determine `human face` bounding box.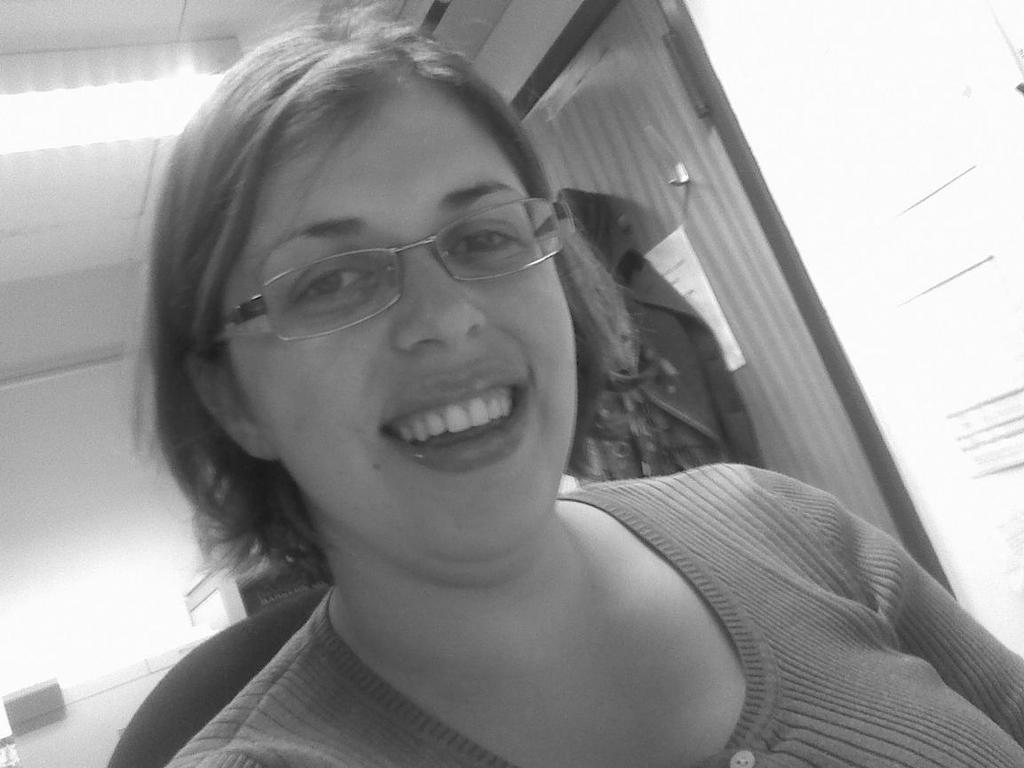
Determined: (x1=218, y1=83, x2=578, y2=581).
